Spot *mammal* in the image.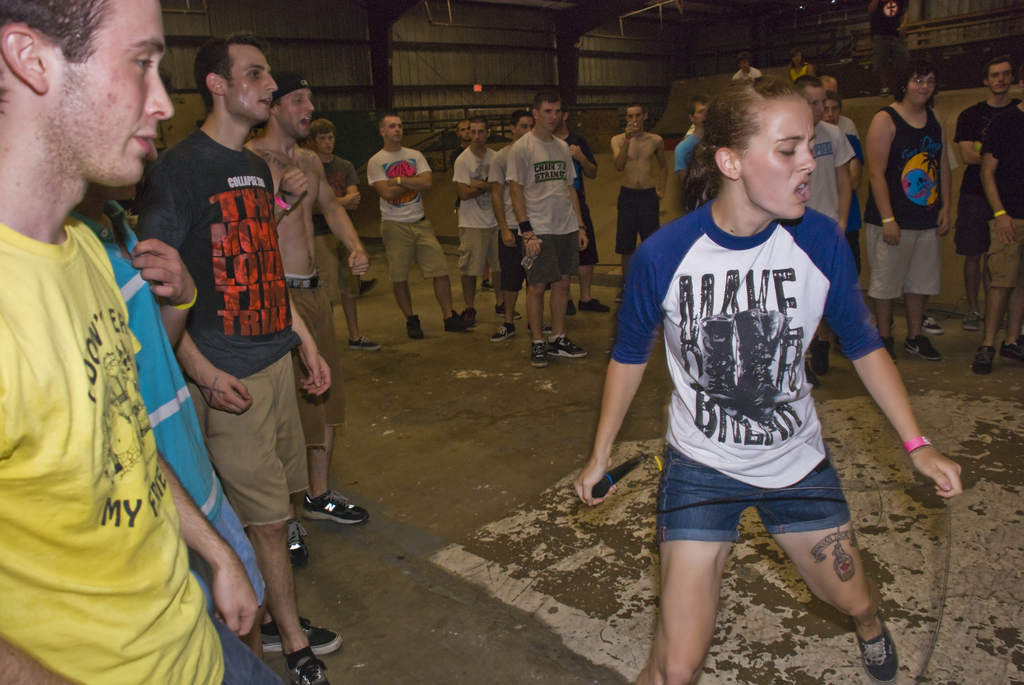
*mammal* found at BBox(733, 59, 764, 83).
